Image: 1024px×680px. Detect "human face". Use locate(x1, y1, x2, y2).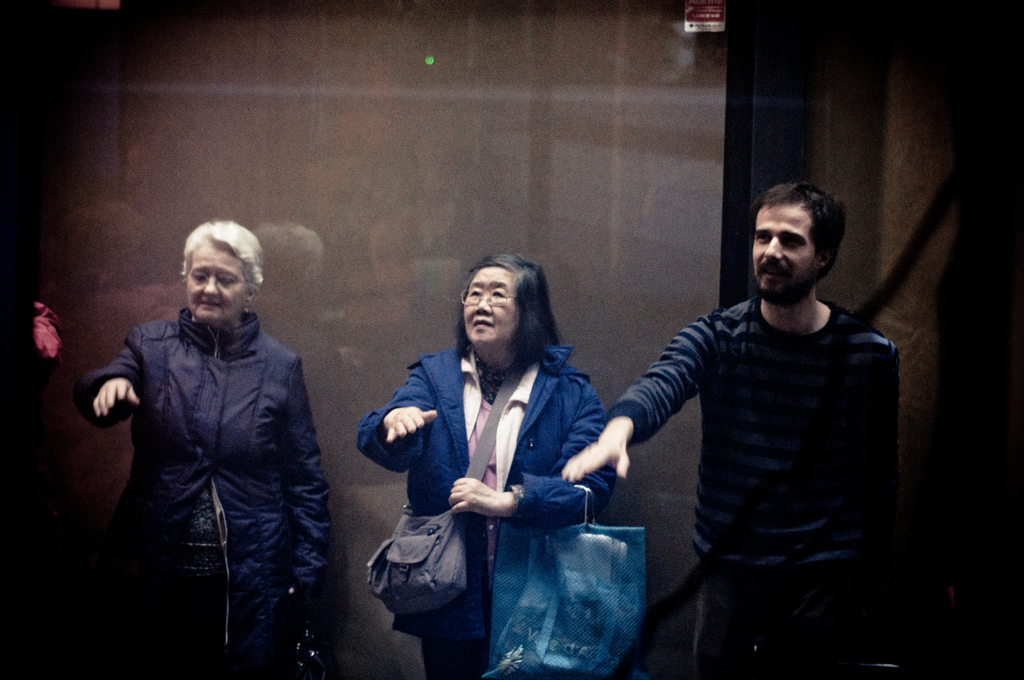
locate(460, 264, 516, 355).
